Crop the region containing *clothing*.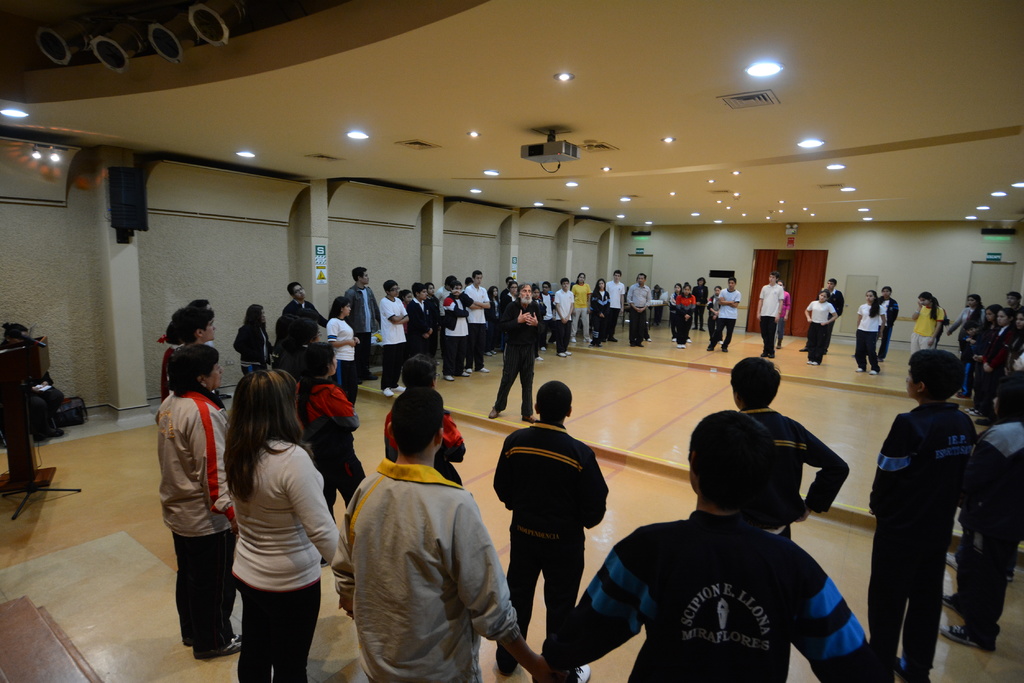
Crop region: (950,422,1023,645).
